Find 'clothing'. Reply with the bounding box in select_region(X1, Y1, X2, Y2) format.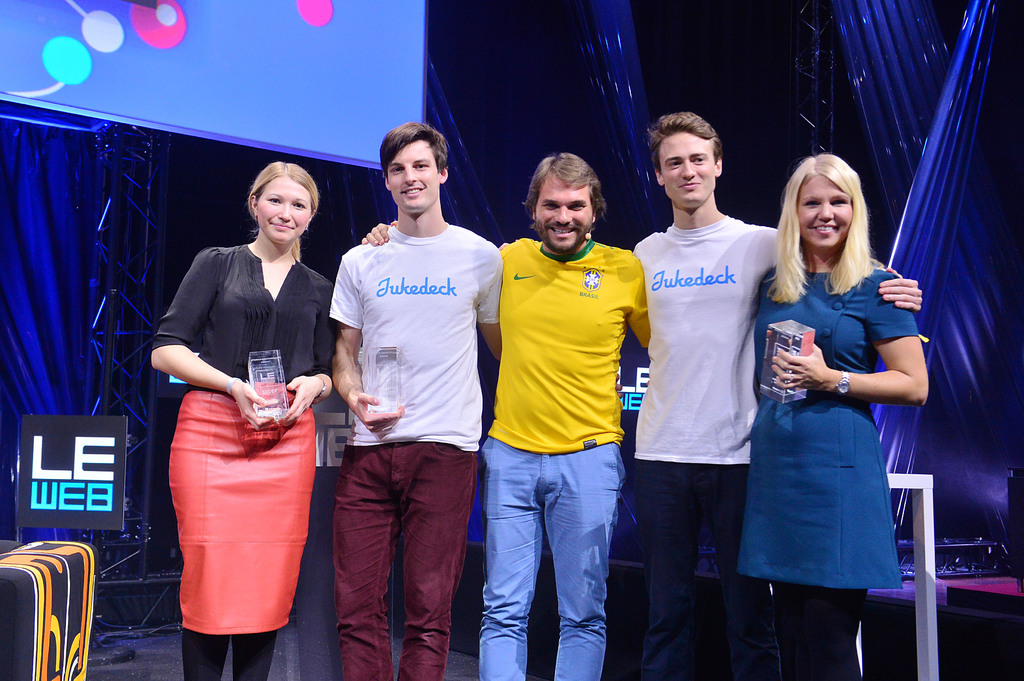
select_region(616, 198, 829, 680).
